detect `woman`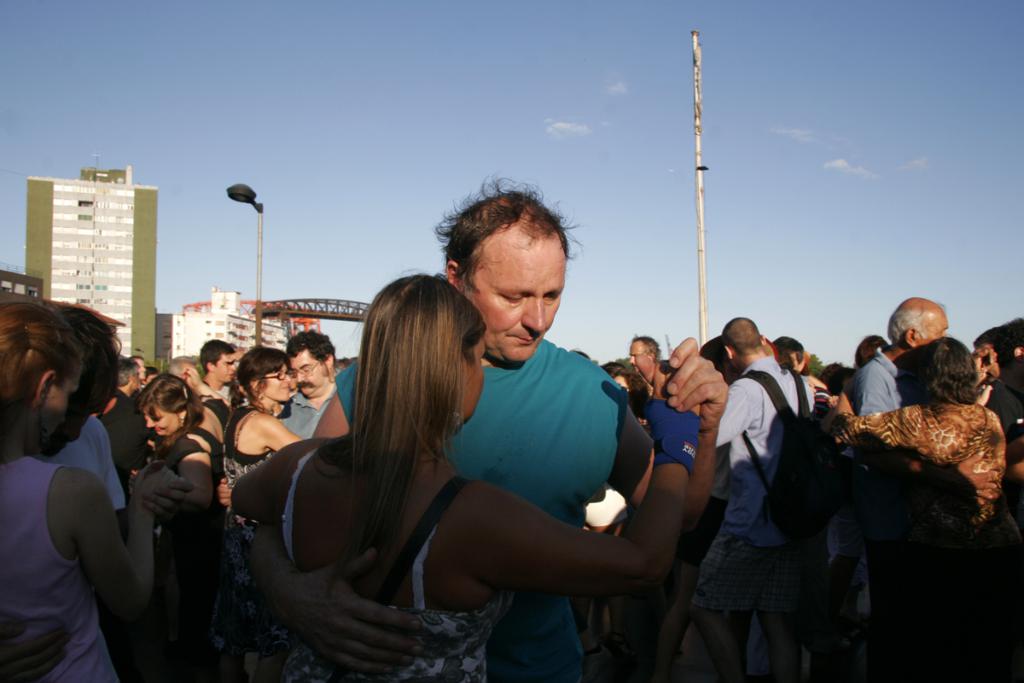
left=146, top=365, right=224, bottom=466
